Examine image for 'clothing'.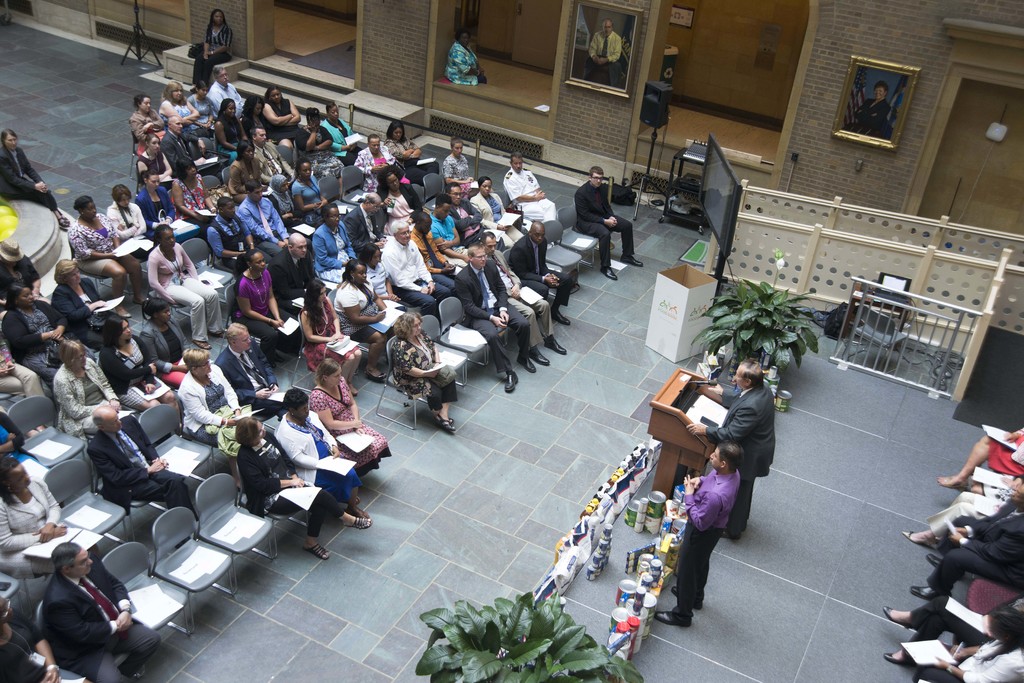
Examination result: Rect(929, 502, 1023, 597).
